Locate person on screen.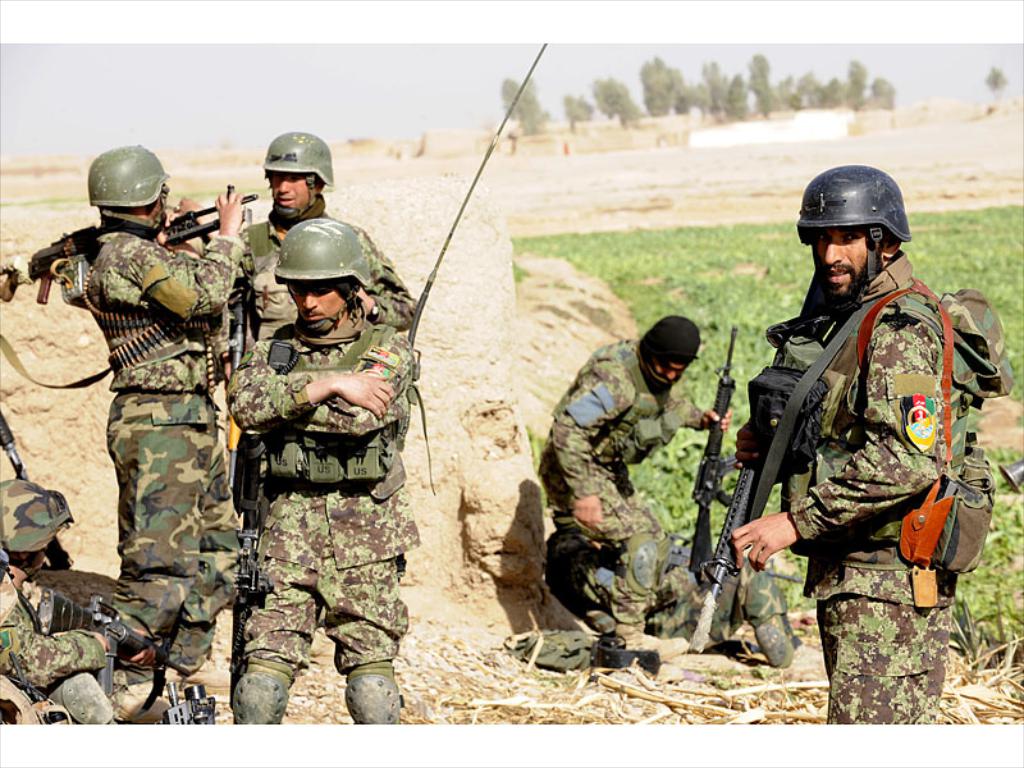
On screen at rect(728, 164, 1011, 727).
